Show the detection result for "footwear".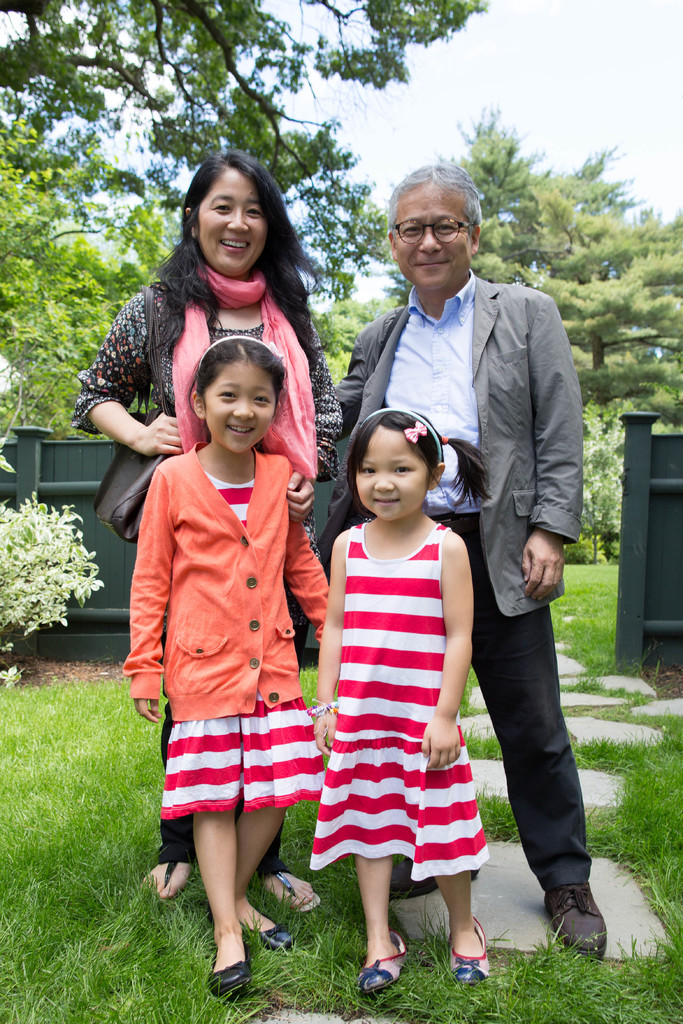
pyautogui.locateOnScreen(551, 890, 618, 982).
